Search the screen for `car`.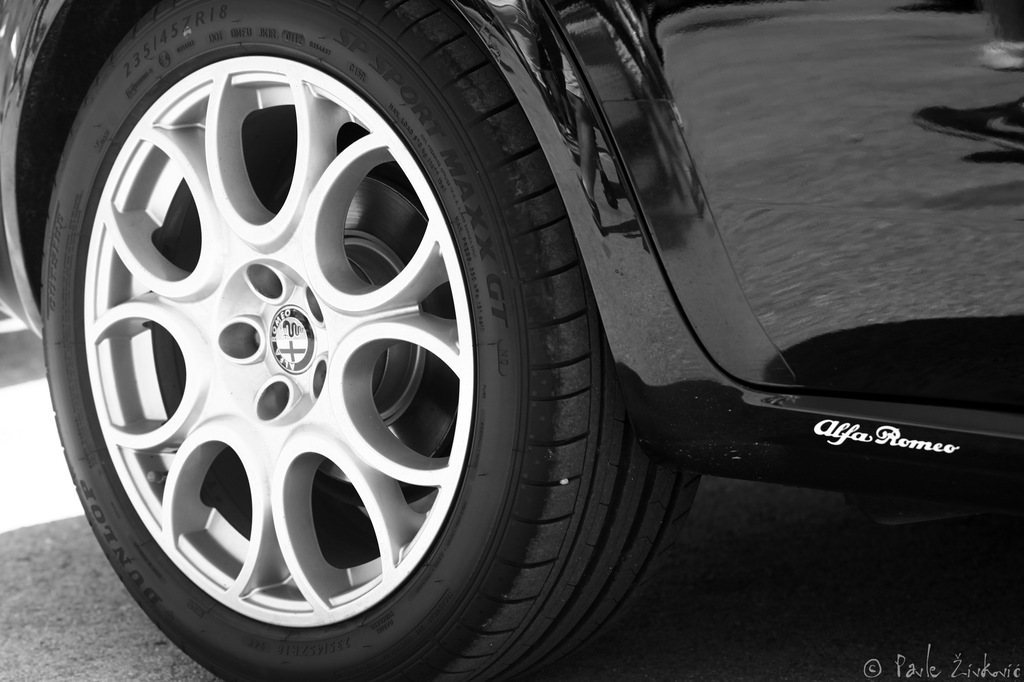
Found at {"left": 0, "top": 0, "right": 1023, "bottom": 681}.
